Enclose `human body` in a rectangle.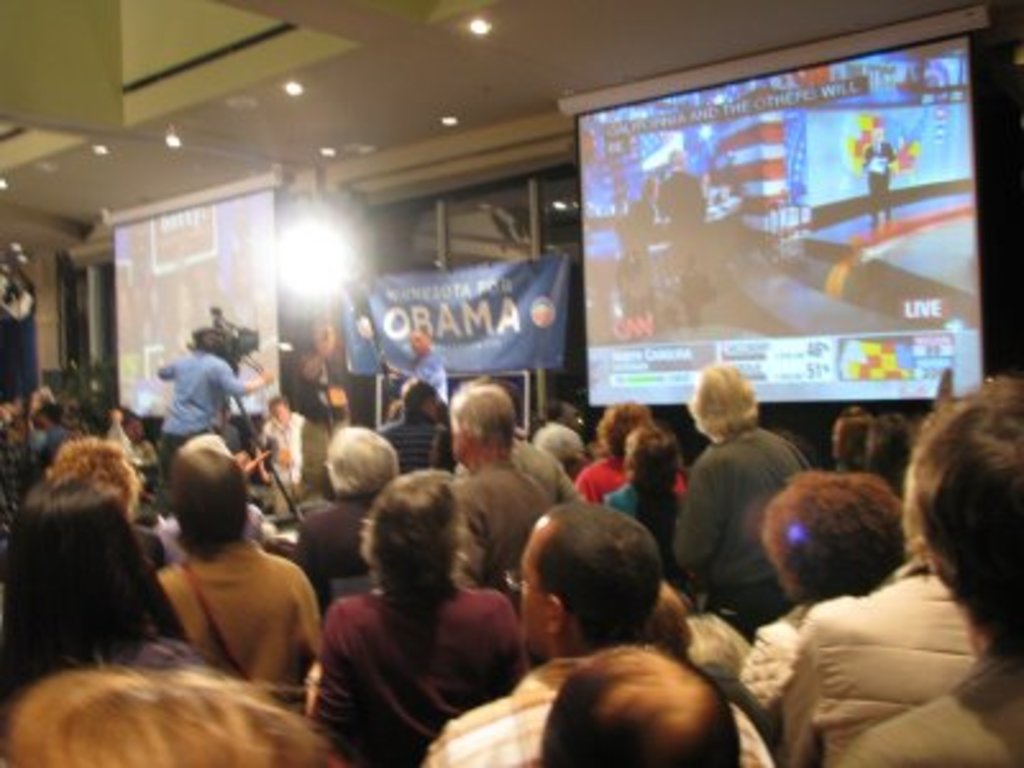
region(760, 389, 1004, 701).
